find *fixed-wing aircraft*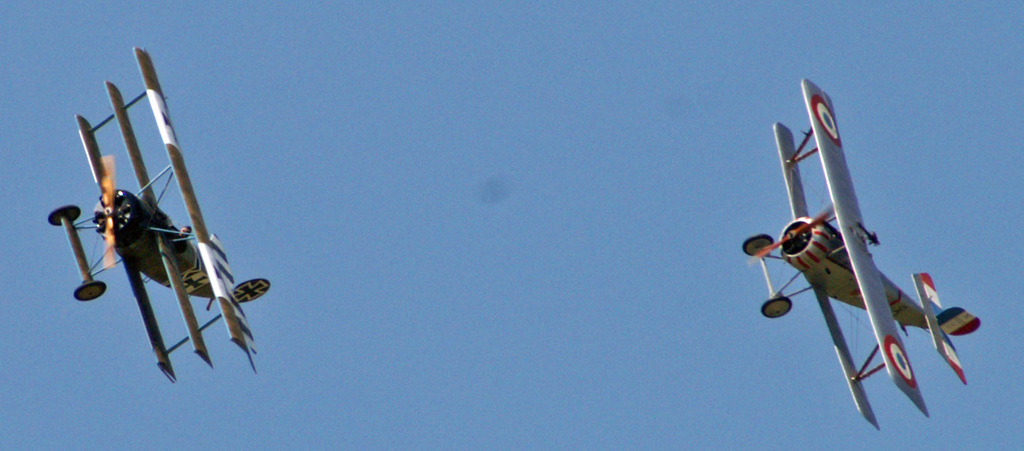
Rect(47, 48, 270, 384)
